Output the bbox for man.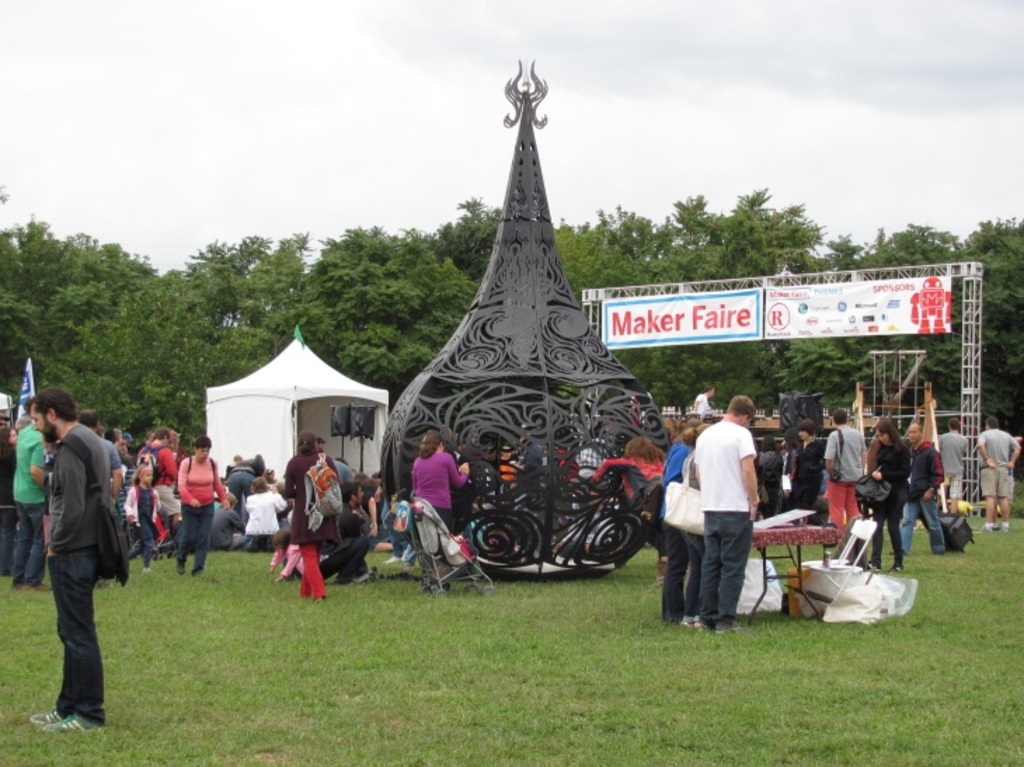
bbox(901, 422, 945, 552).
